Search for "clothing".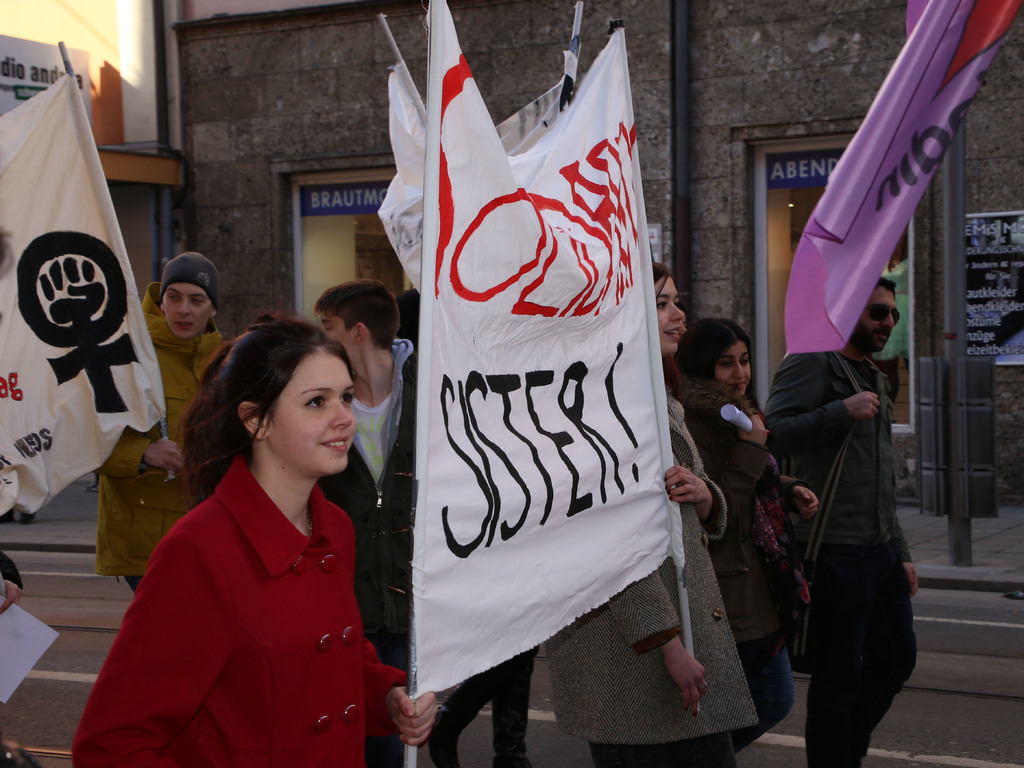
Found at [317, 336, 418, 767].
